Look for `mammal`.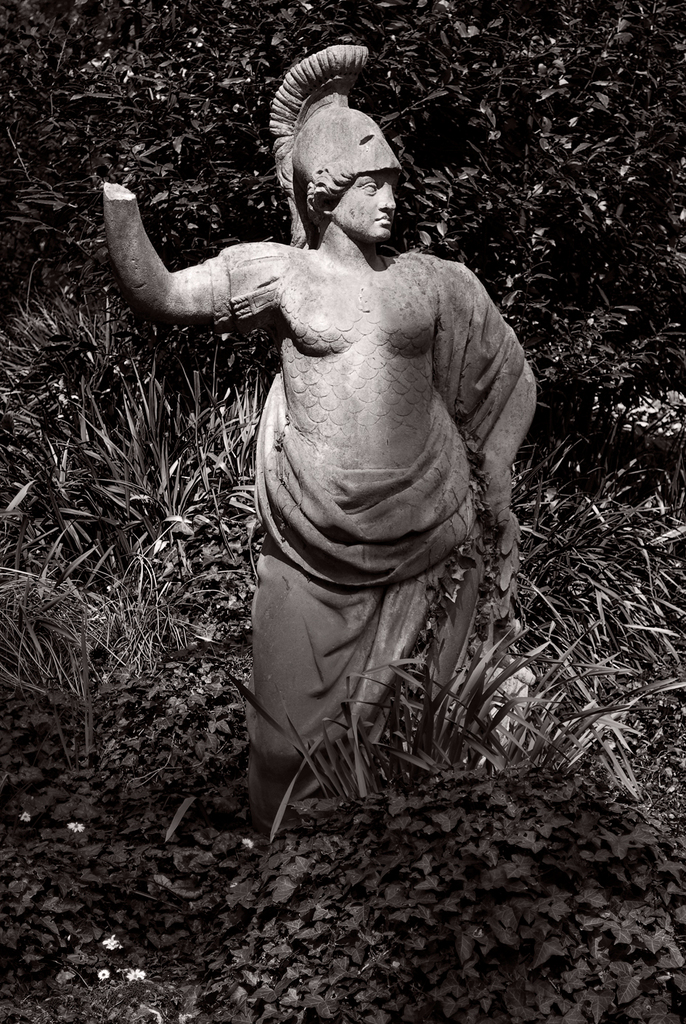
Found: {"x1": 114, "y1": 170, "x2": 565, "y2": 809}.
